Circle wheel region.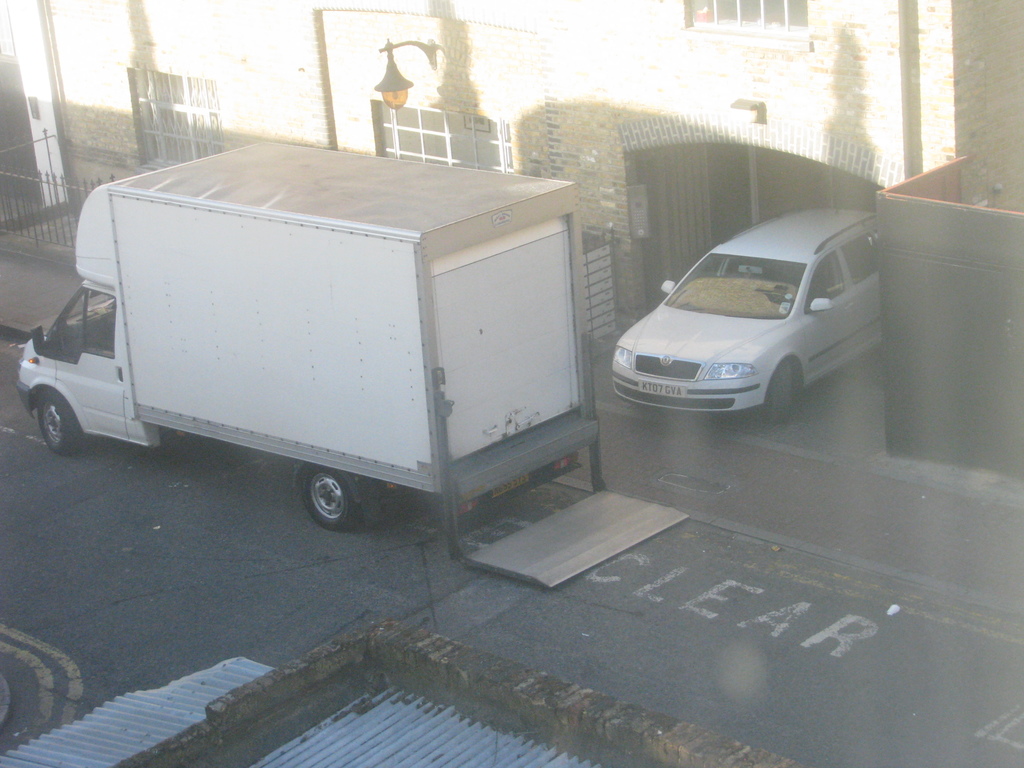
Region: 767,364,795,425.
